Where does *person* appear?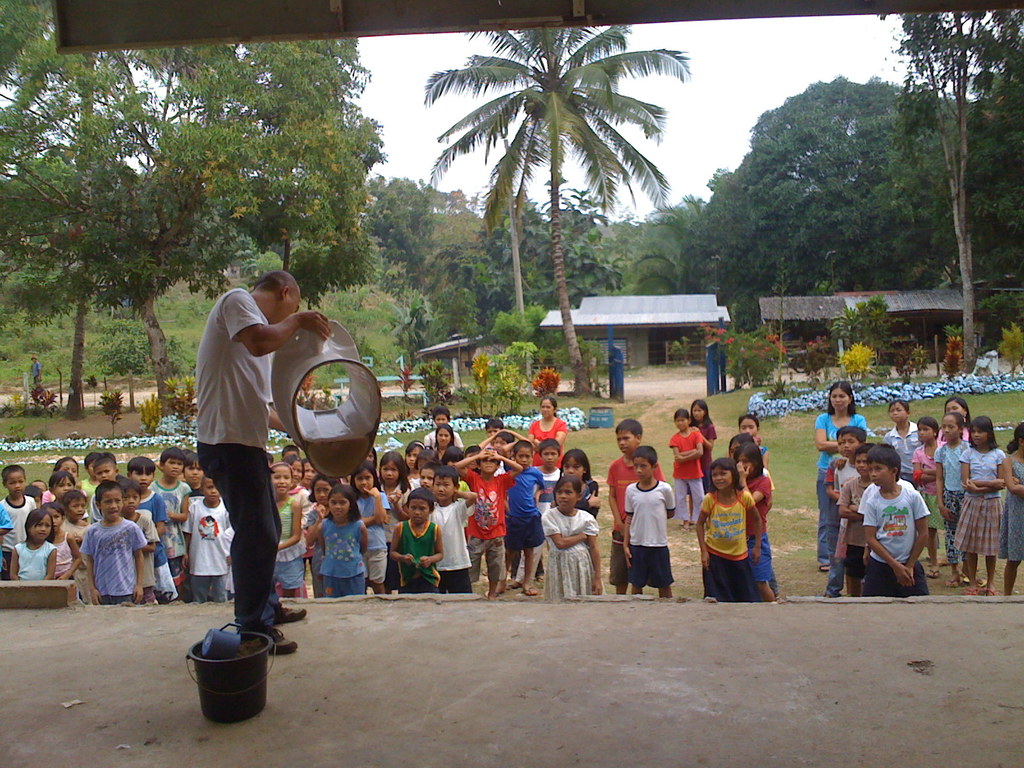
Appears at 54 454 81 483.
